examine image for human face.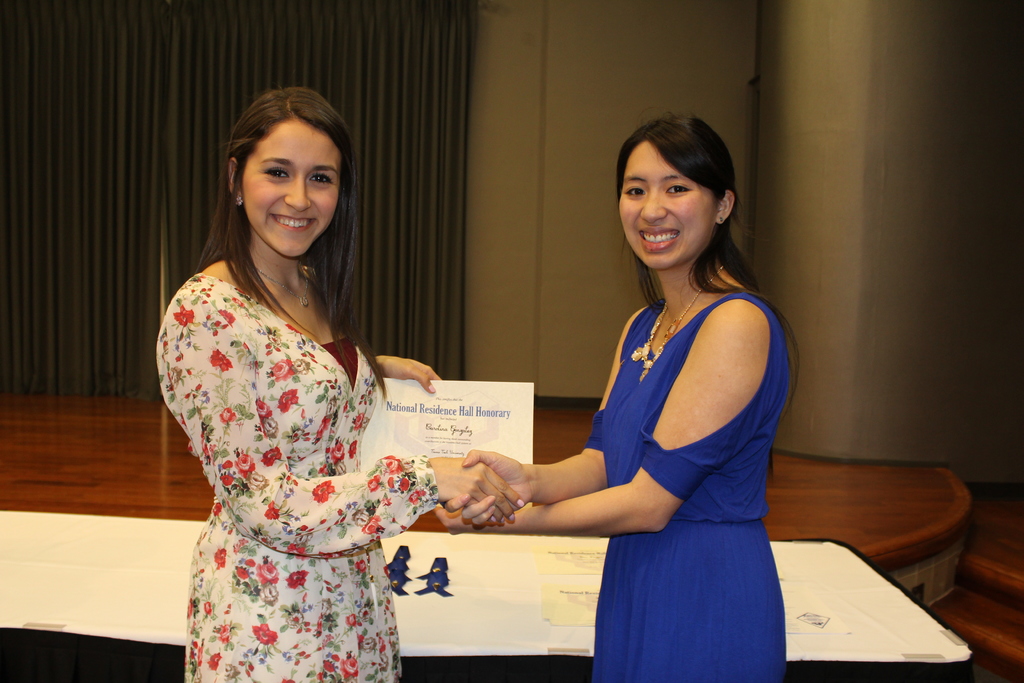
Examination result: 620,142,714,267.
